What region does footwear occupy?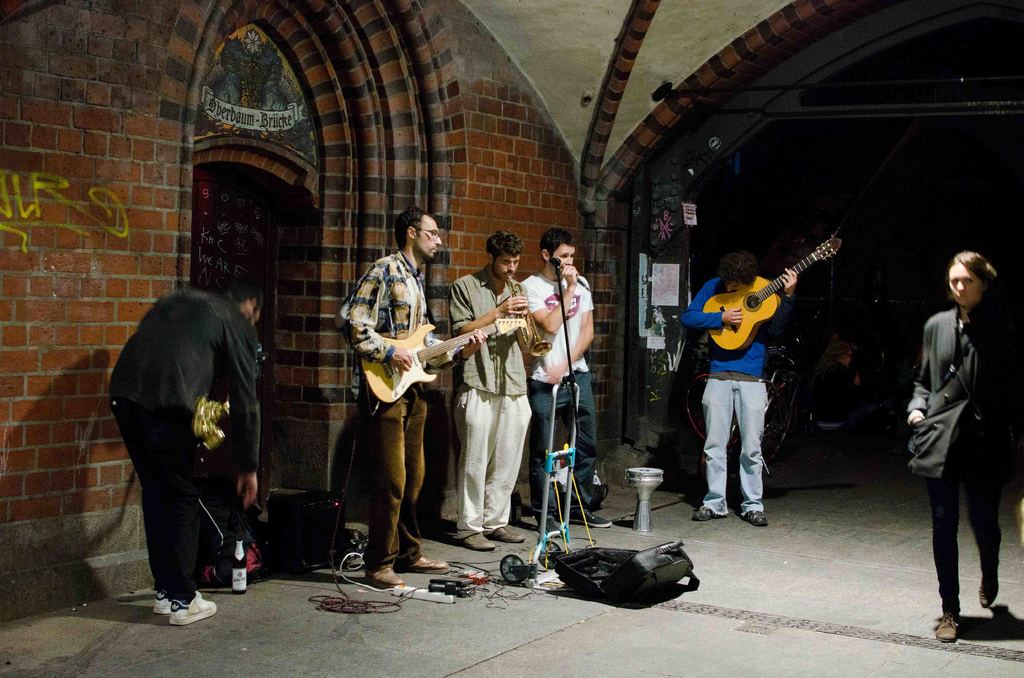
detection(975, 574, 998, 611).
